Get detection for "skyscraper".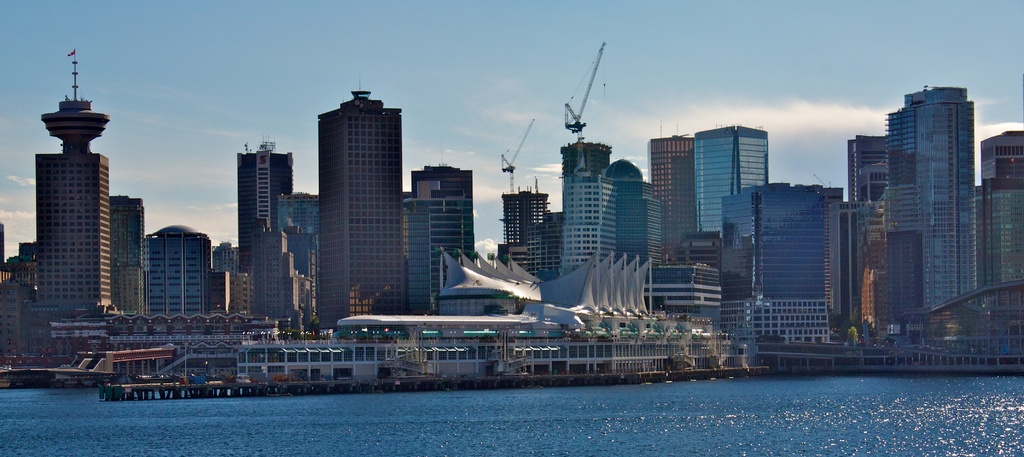
Detection: <bbox>972, 120, 1023, 293</bbox>.
